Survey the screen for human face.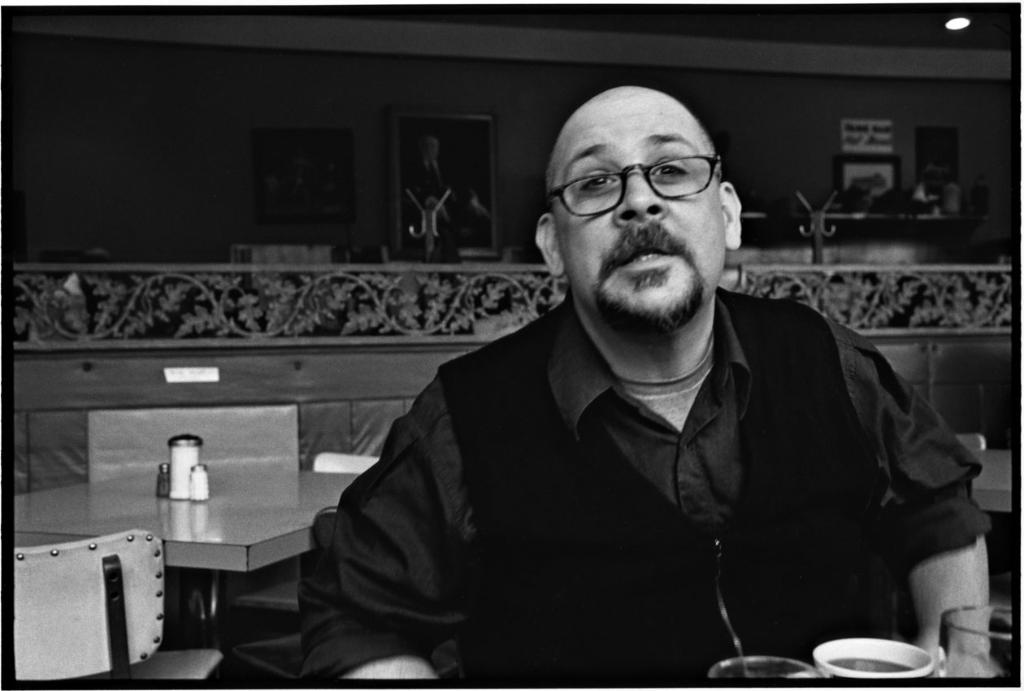
Survey found: 543/102/726/316.
